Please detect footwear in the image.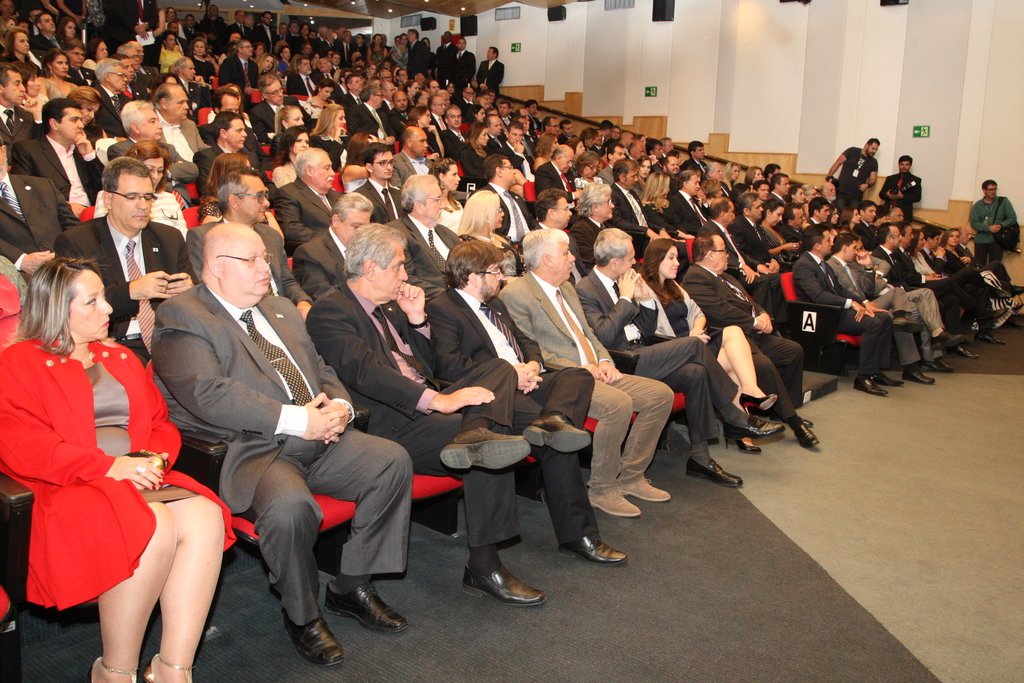
x1=84 y1=652 x2=133 y2=682.
